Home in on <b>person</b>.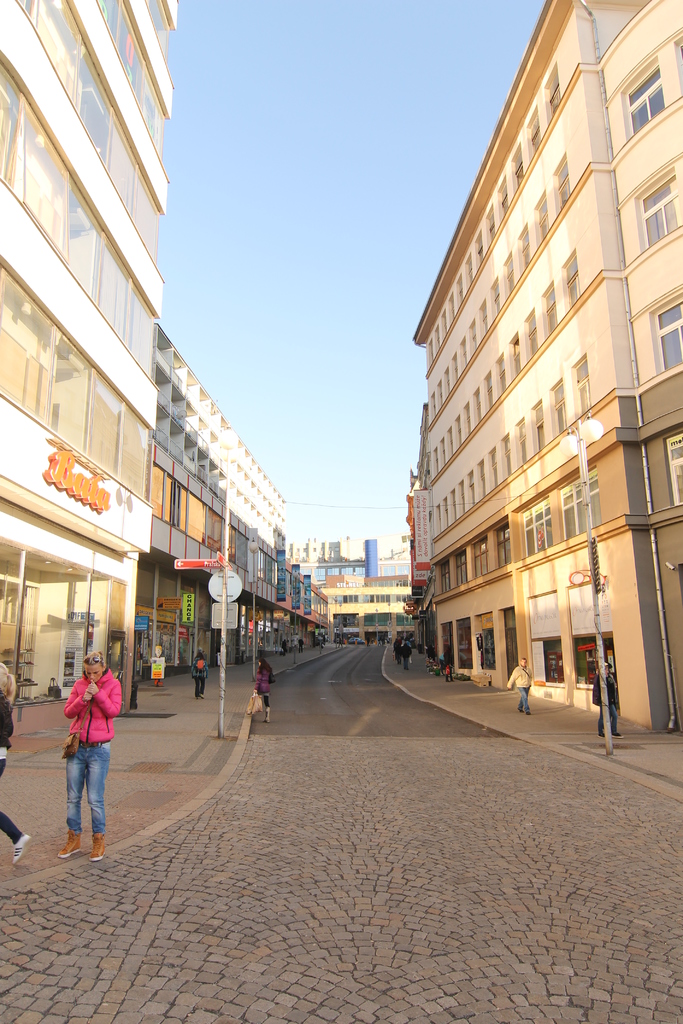
Homed in at box(299, 639, 302, 657).
